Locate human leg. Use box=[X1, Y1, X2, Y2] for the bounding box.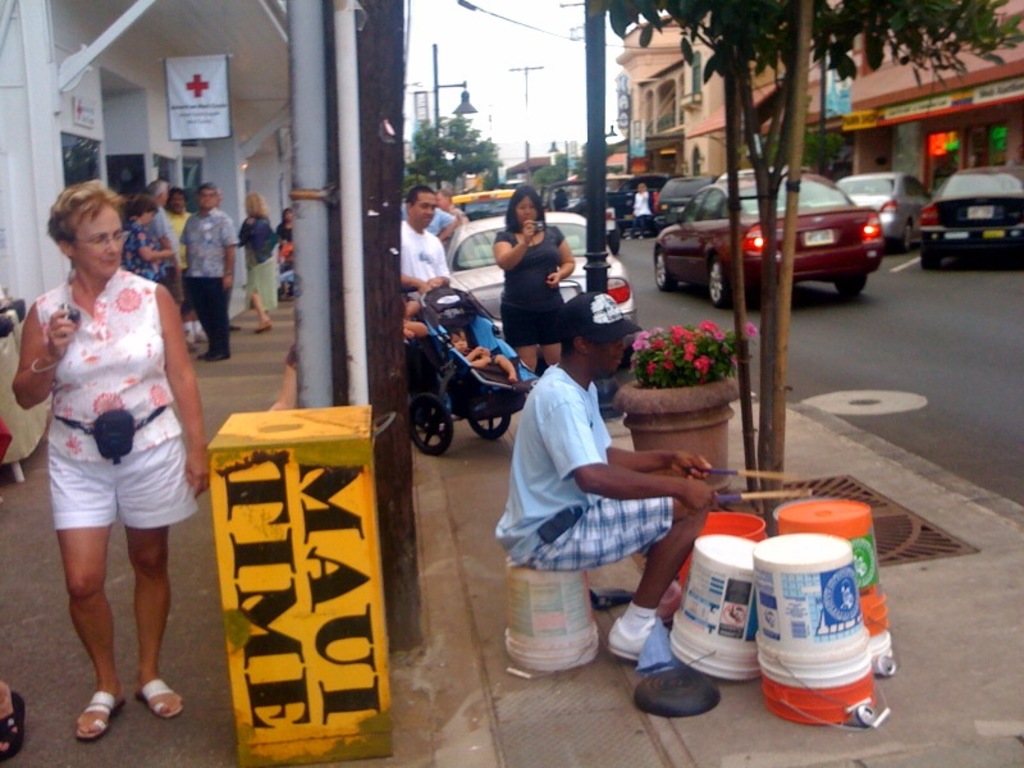
box=[192, 280, 204, 365].
